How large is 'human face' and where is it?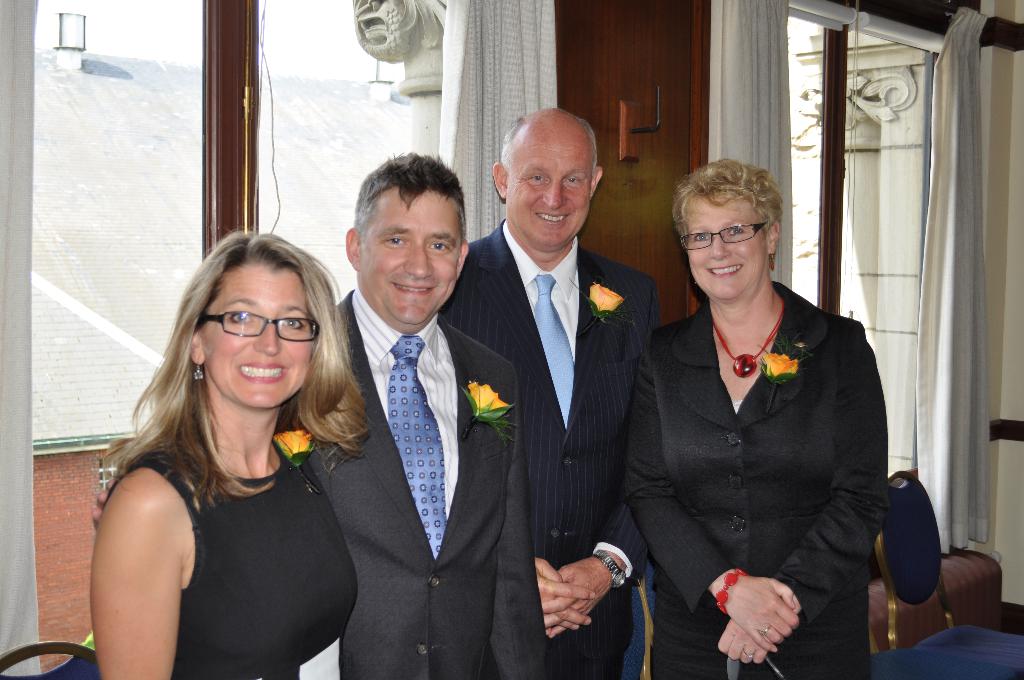
Bounding box: <region>689, 197, 767, 299</region>.
